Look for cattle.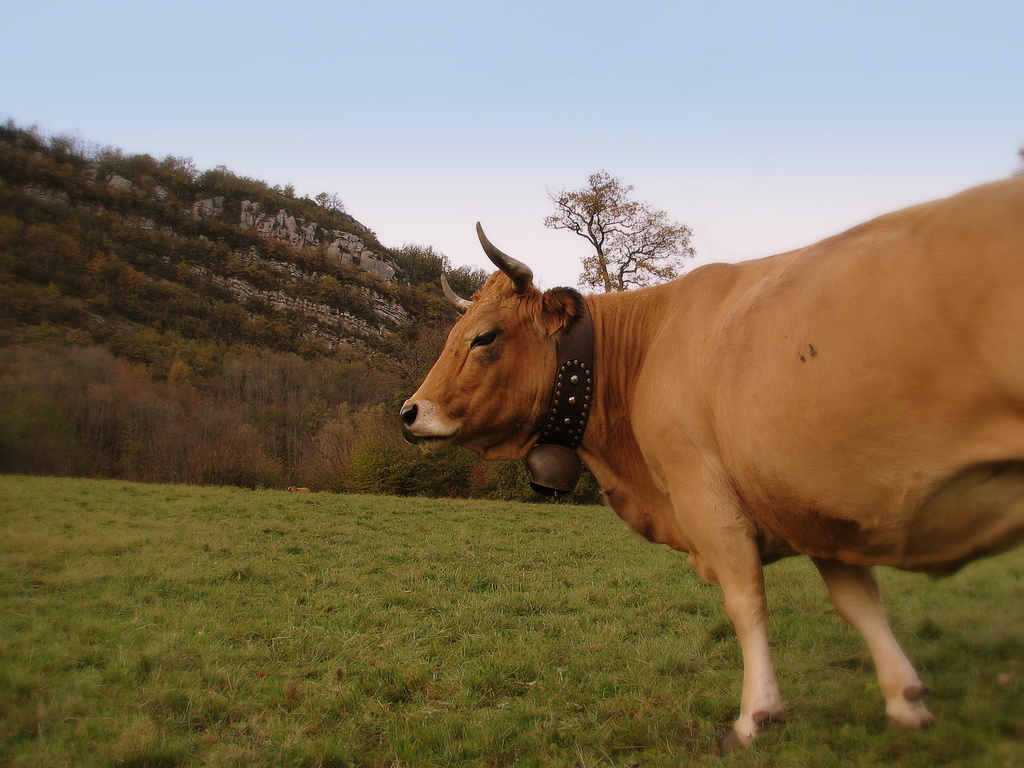
Found: [385,185,1004,756].
